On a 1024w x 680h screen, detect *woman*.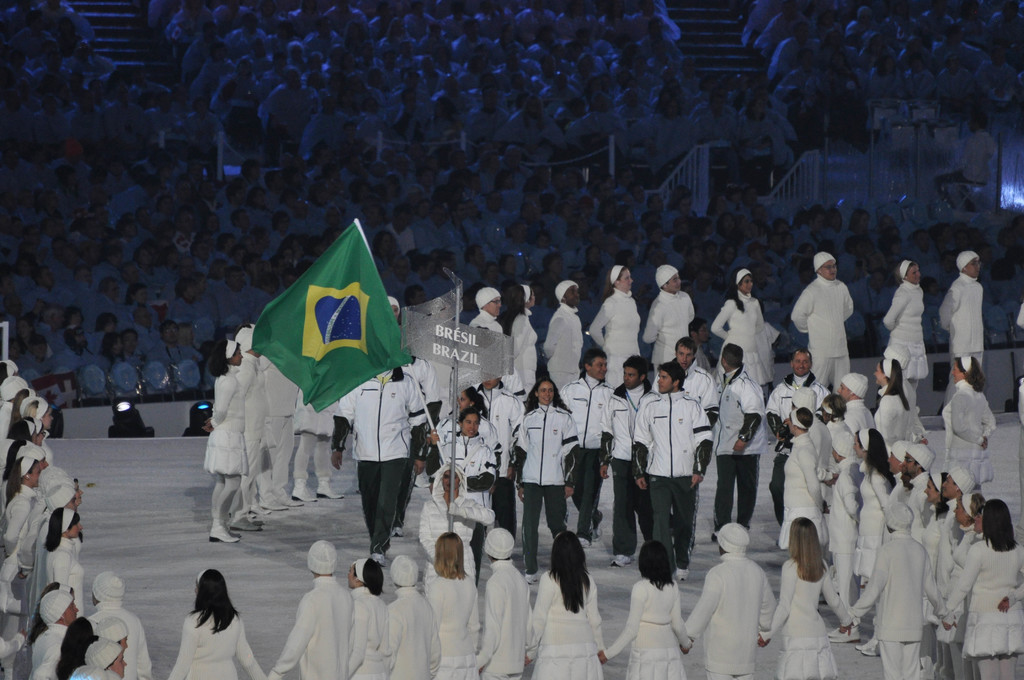
bbox(200, 213, 226, 238).
